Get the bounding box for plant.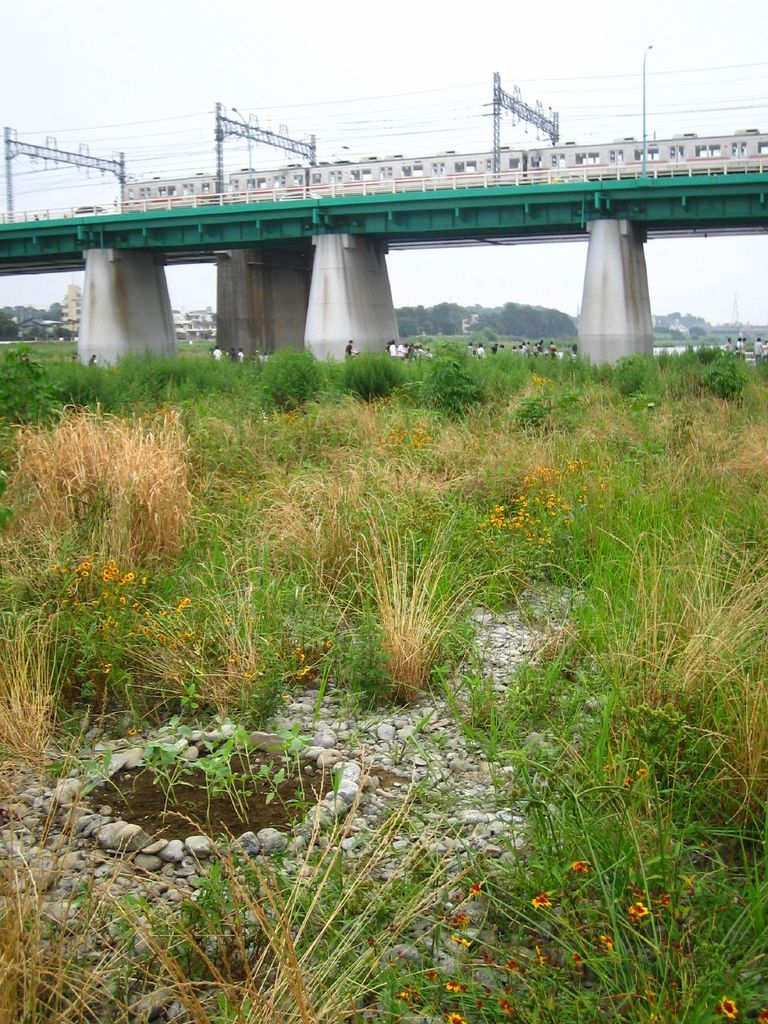
BBox(184, 339, 244, 413).
